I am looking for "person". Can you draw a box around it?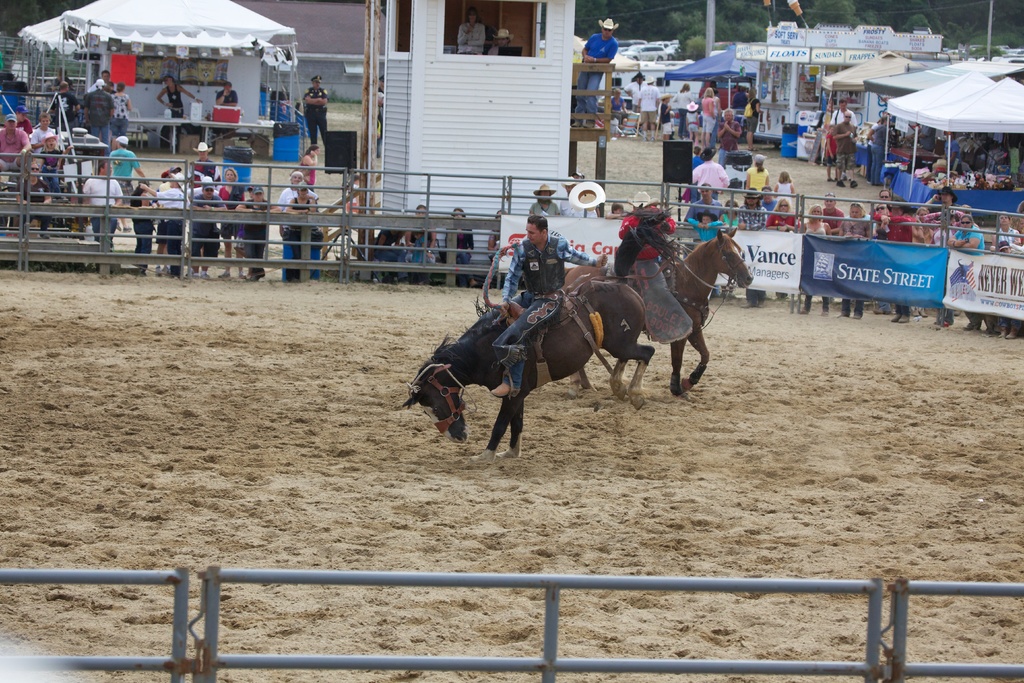
Sure, the bounding box is crop(772, 171, 797, 211).
